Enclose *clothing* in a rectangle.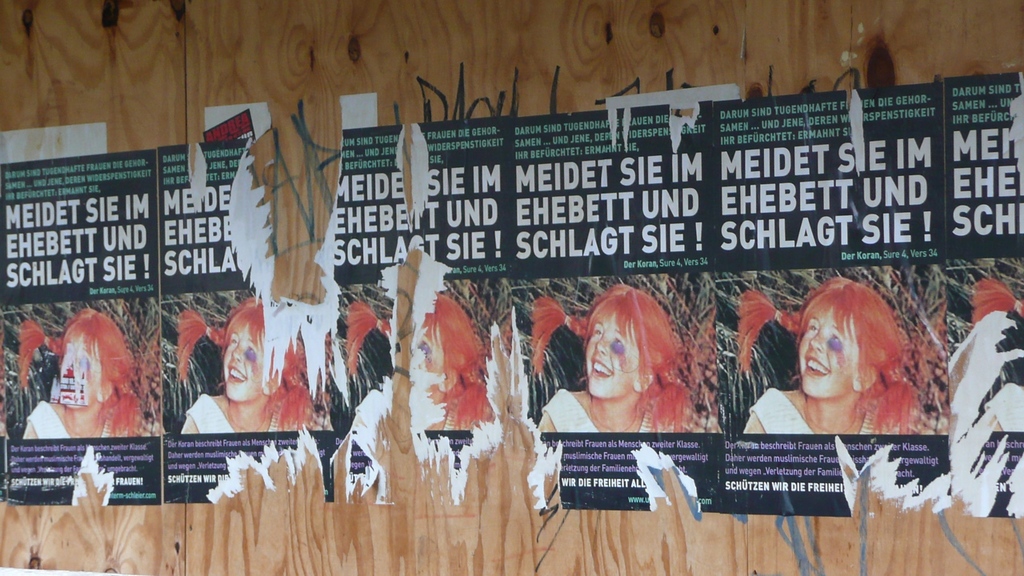
{"x1": 747, "y1": 389, "x2": 905, "y2": 438}.
